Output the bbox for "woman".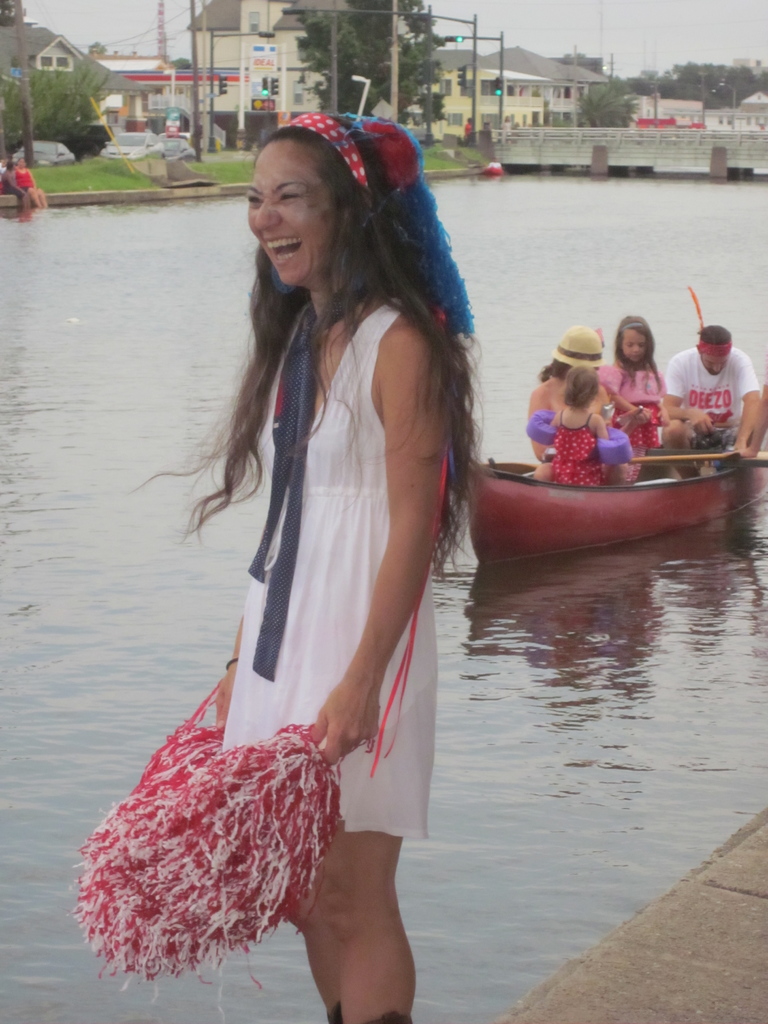
[x1=133, y1=83, x2=456, y2=1023].
